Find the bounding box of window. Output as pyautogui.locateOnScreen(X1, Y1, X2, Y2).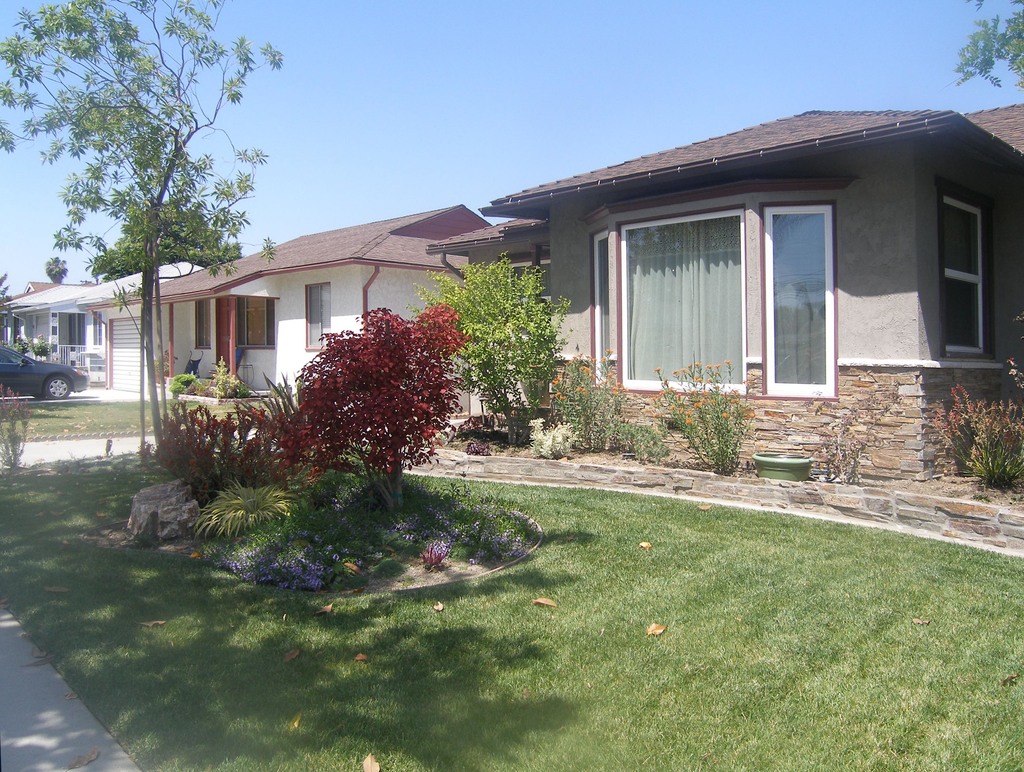
pyautogui.locateOnScreen(10, 312, 18, 345).
